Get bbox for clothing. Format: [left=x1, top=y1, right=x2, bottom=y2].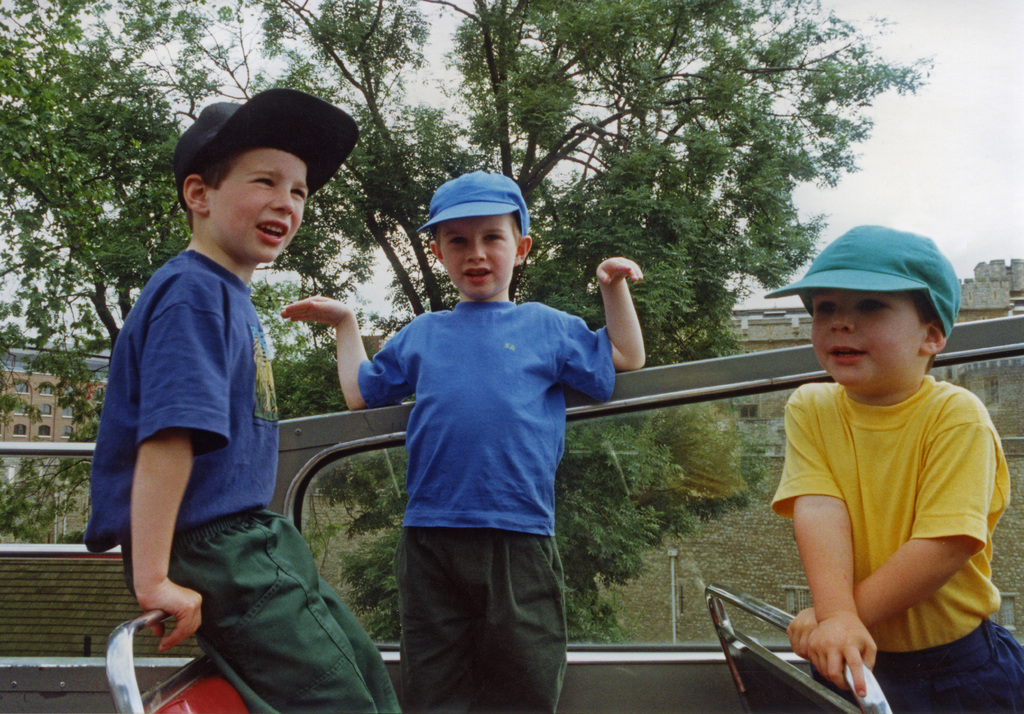
[left=82, top=246, right=402, bottom=713].
